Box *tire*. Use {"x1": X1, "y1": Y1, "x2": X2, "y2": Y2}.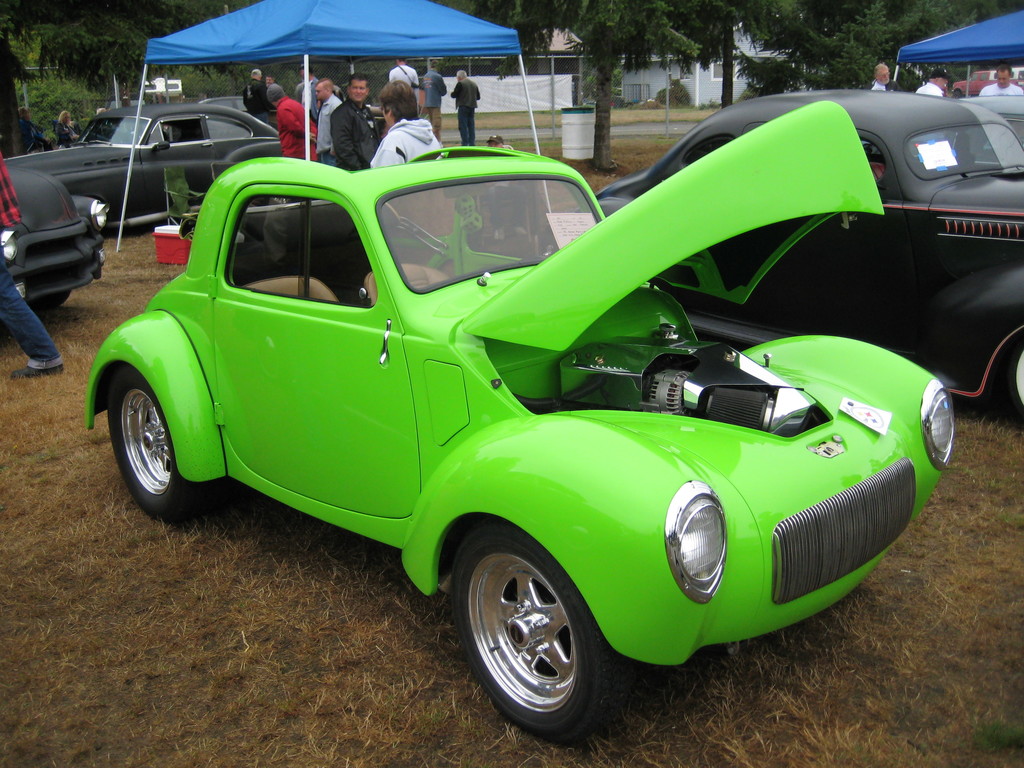
{"x1": 456, "y1": 530, "x2": 611, "y2": 744}.
